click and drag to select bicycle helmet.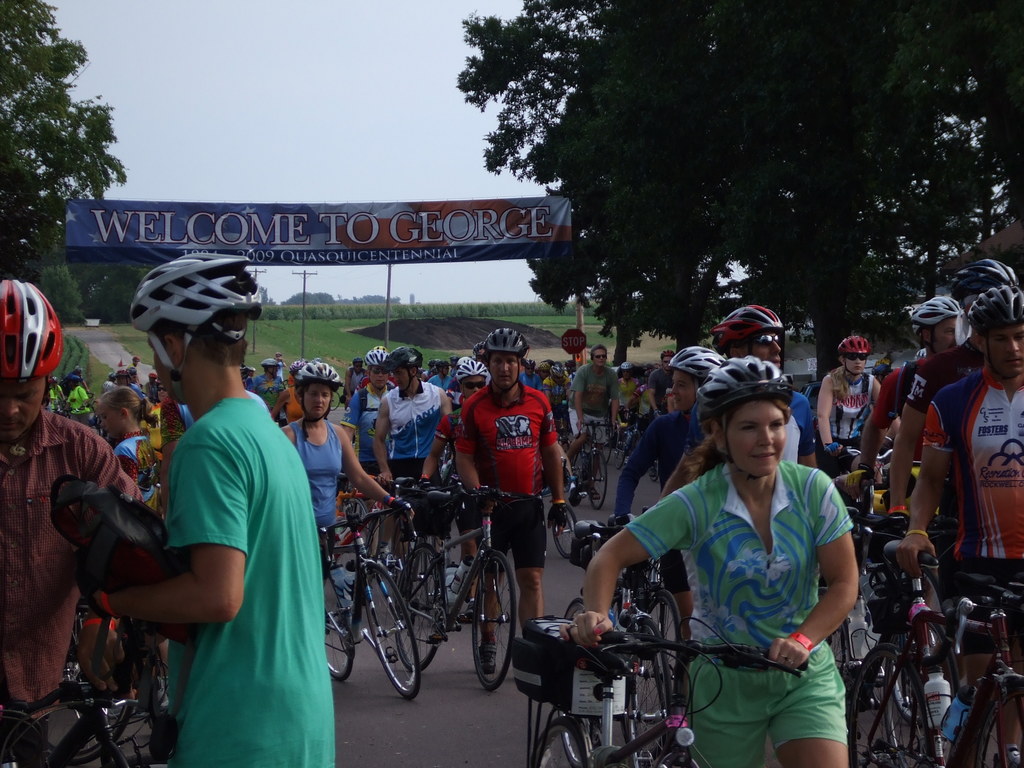
Selection: 294, 362, 348, 384.
